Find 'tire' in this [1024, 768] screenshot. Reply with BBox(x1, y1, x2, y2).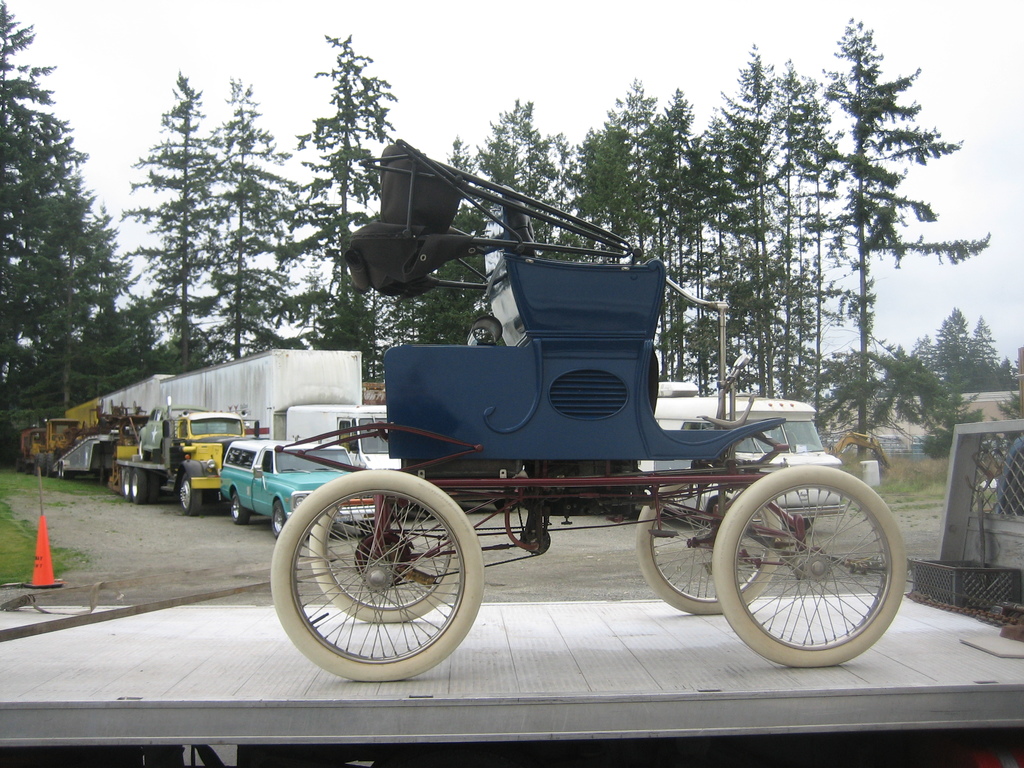
BBox(131, 471, 147, 503).
